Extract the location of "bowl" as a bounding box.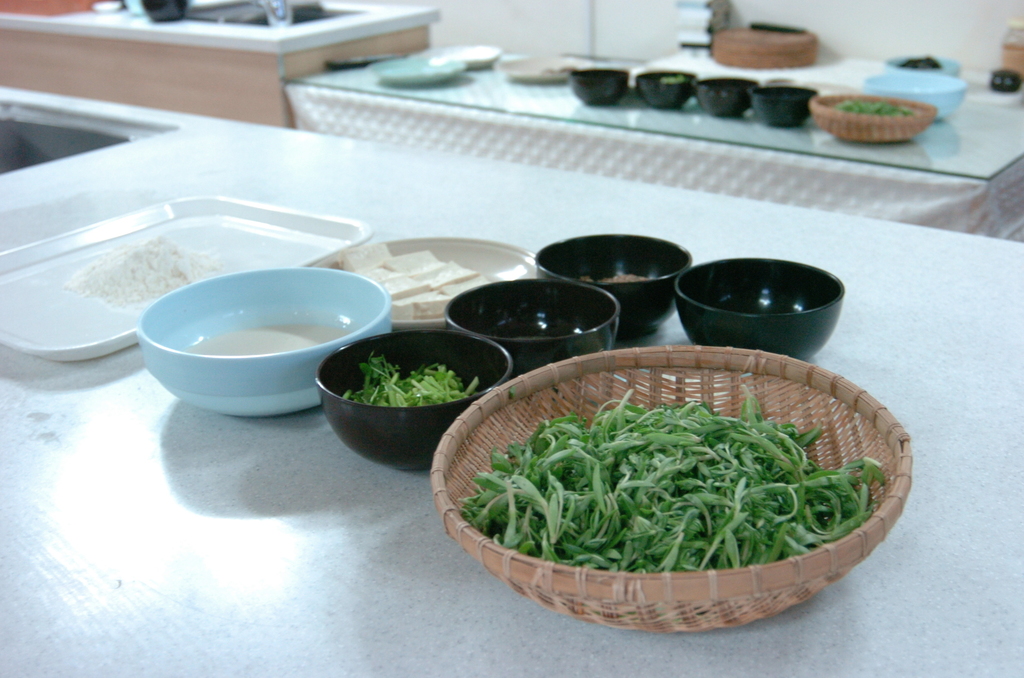
Rect(879, 52, 962, 77).
